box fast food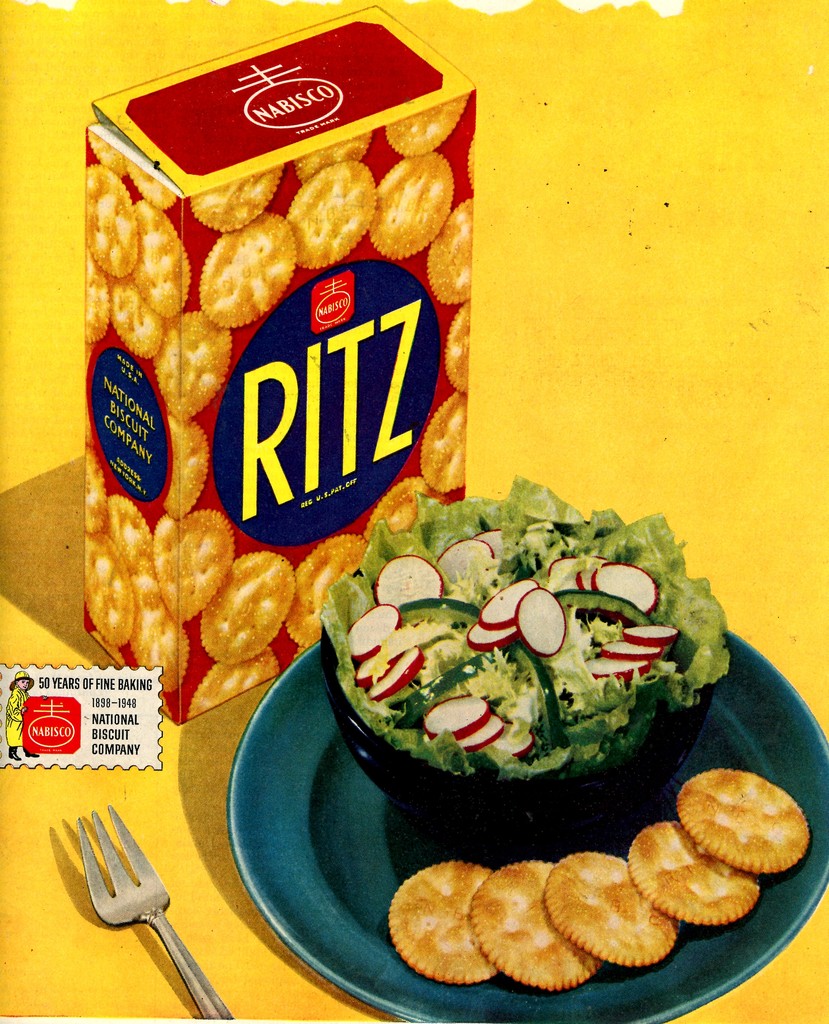
BBox(315, 478, 730, 854)
